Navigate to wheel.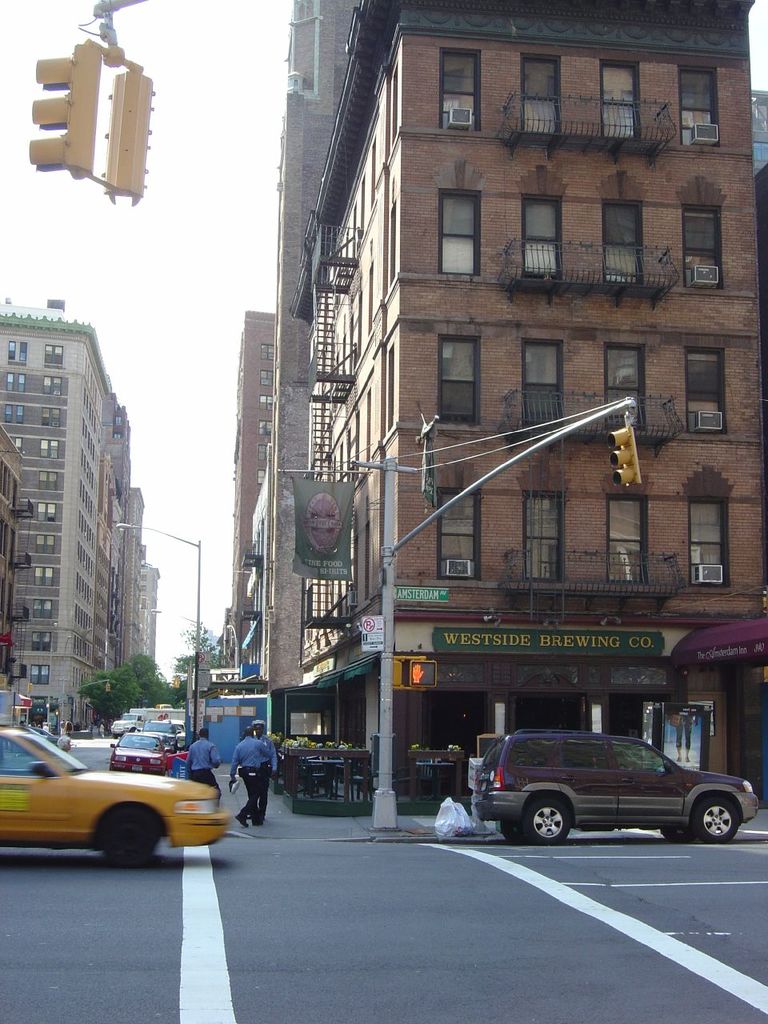
Navigation target: 693, 792, 746, 851.
